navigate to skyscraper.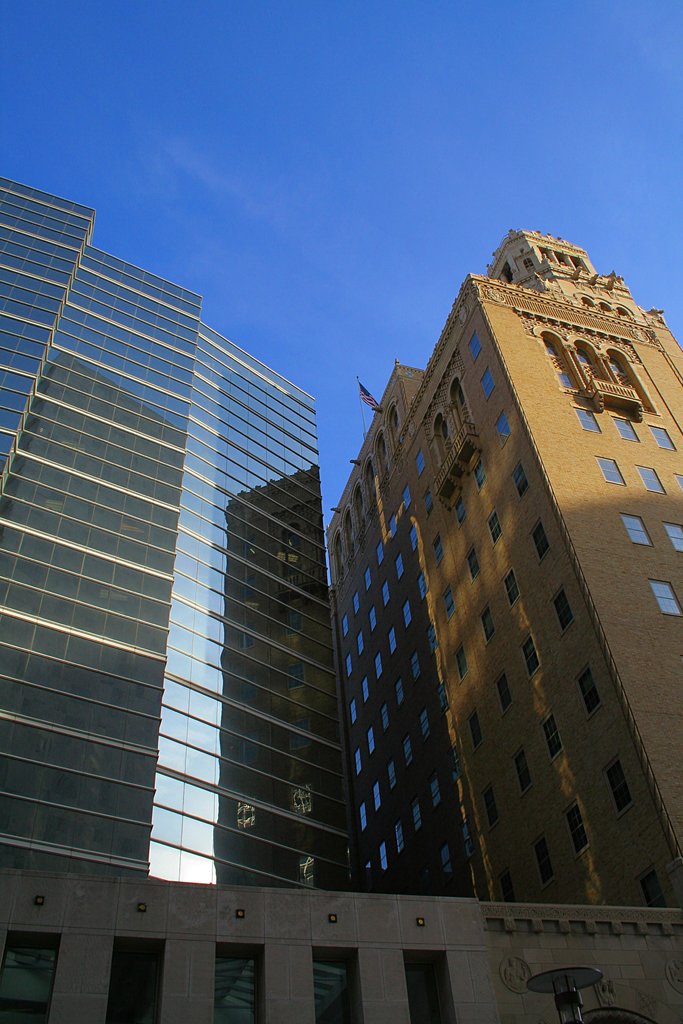
Navigation target: Rect(289, 223, 682, 984).
